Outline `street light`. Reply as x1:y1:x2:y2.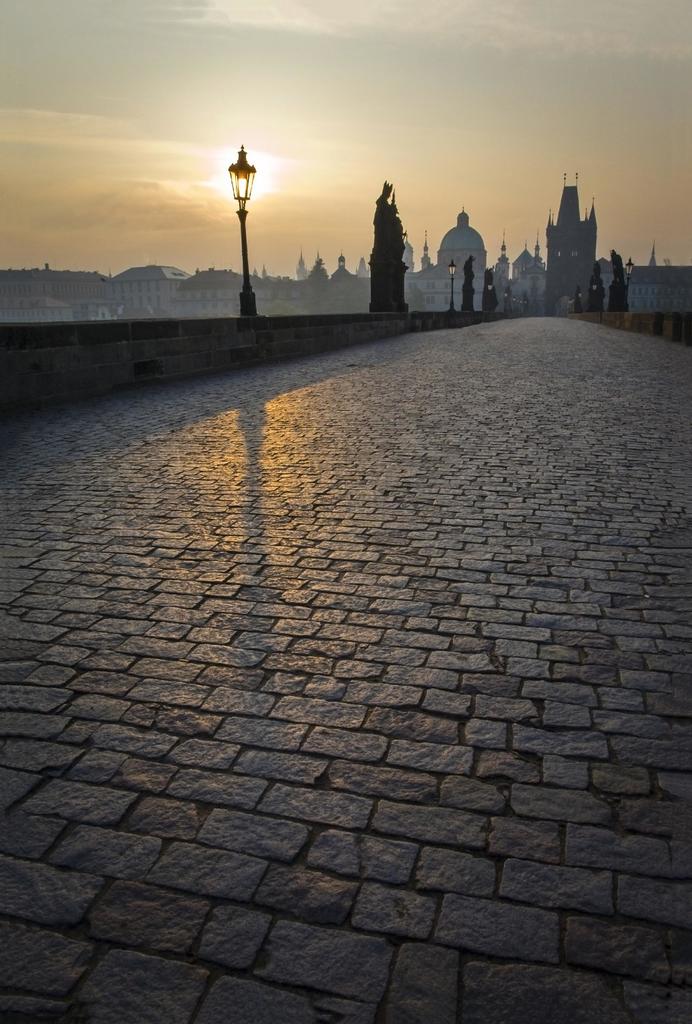
504:290:505:312.
